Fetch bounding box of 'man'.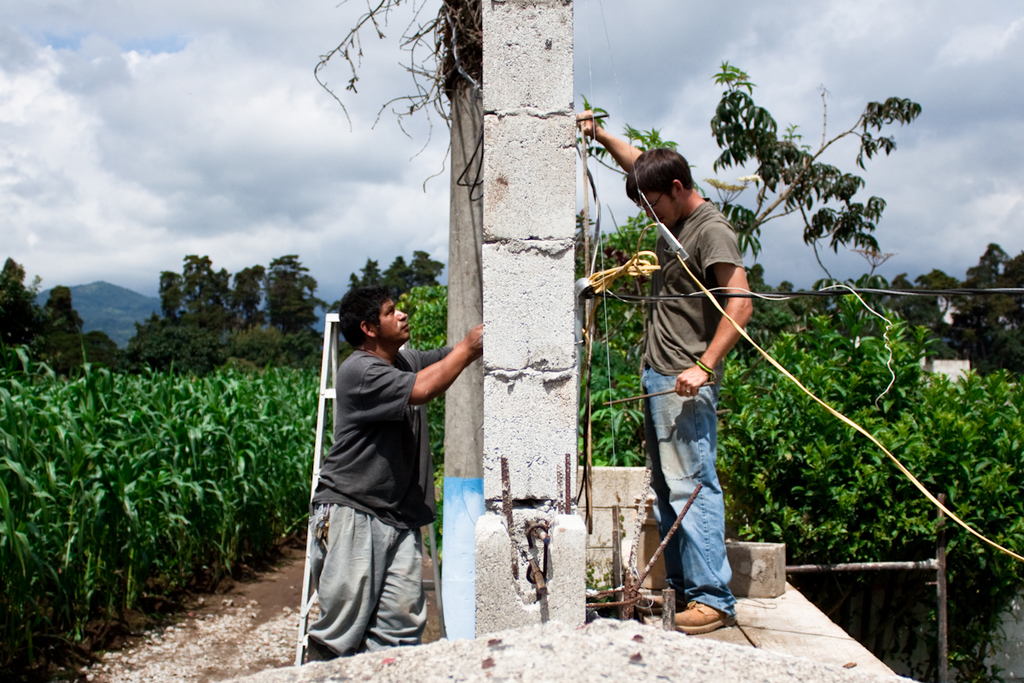
Bbox: 587/102/753/641.
